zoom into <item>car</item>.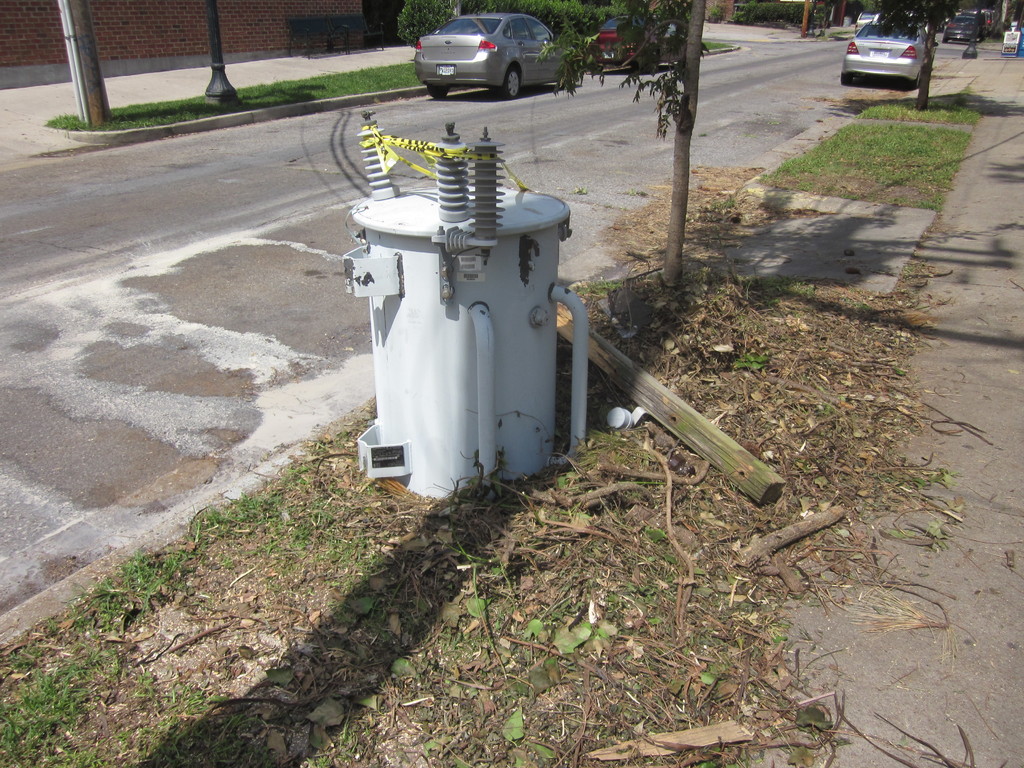
Zoom target: (840,21,945,93).
